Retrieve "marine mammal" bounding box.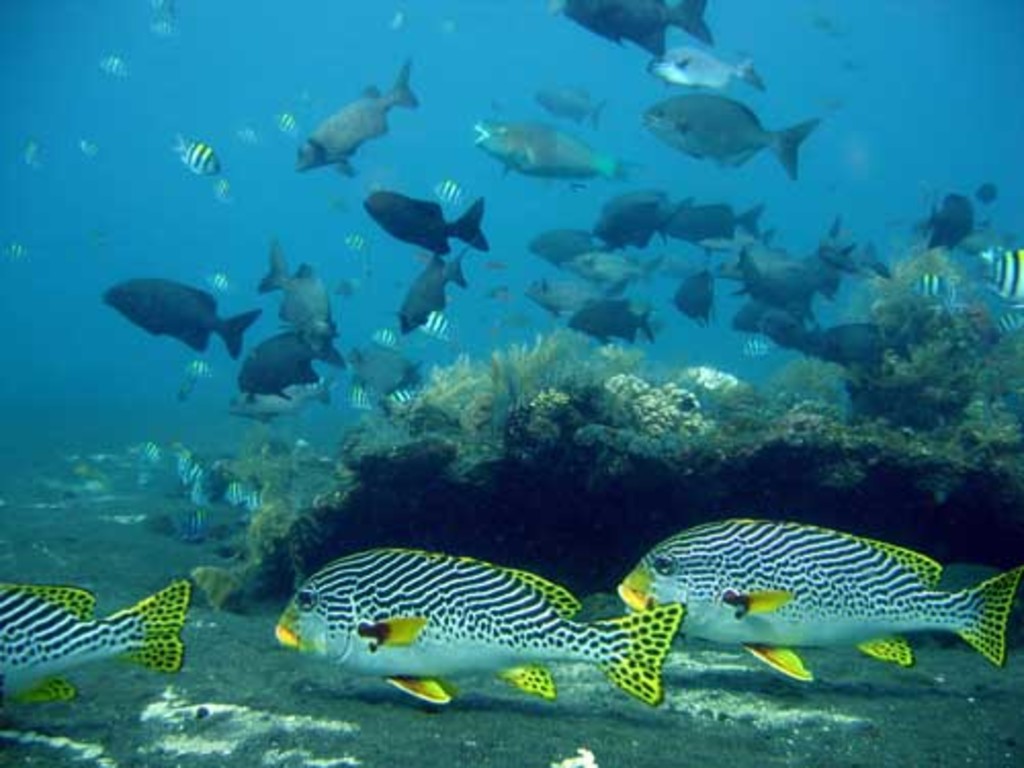
Bounding box: box=[88, 264, 252, 389].
